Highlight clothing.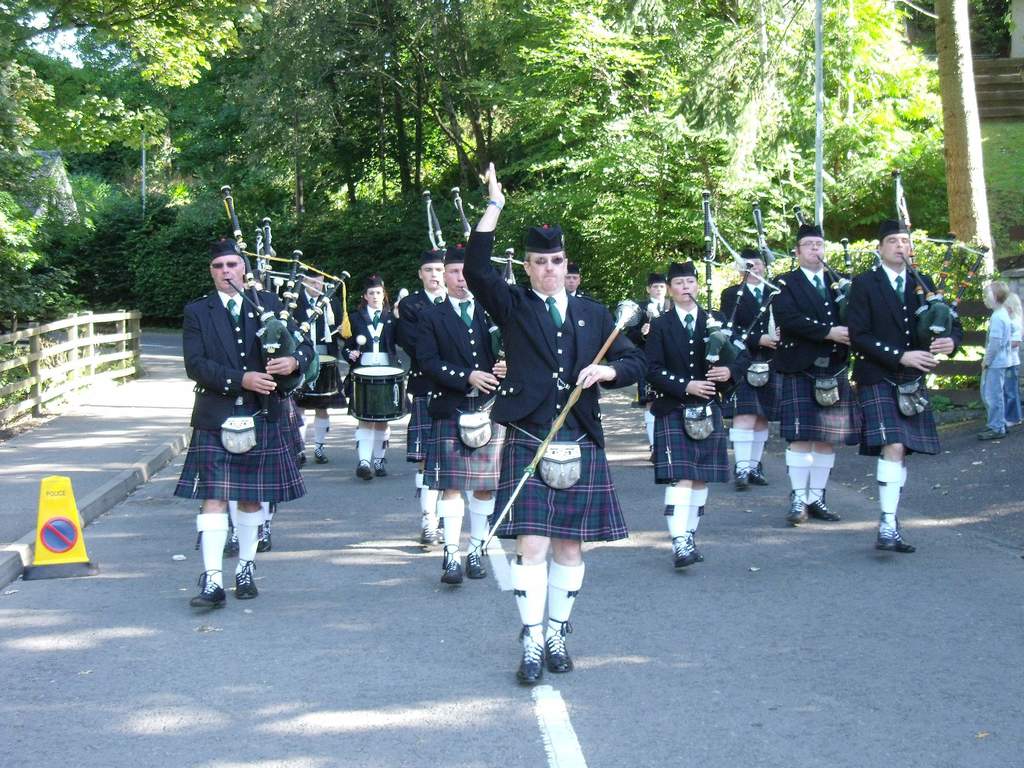
Highlighted region: <bbox>1004, 315, 1022, 423</bbox>.
